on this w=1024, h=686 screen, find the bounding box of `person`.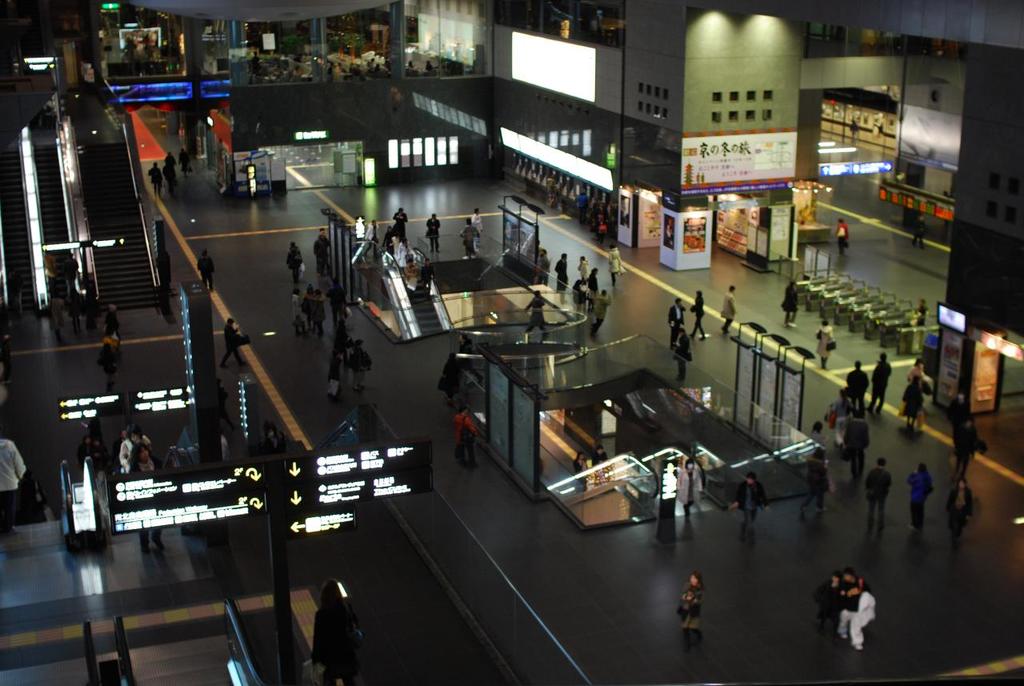
Bounding box: <box>454,335,480,382</box>.
